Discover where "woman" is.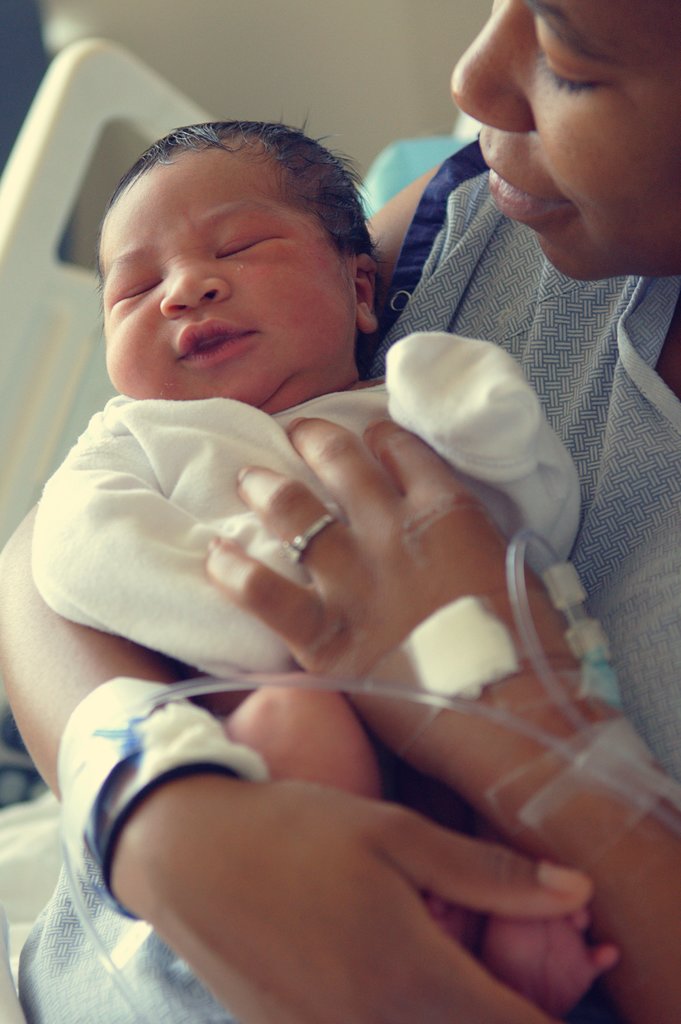
Discovered at 0 0 680 1023.
